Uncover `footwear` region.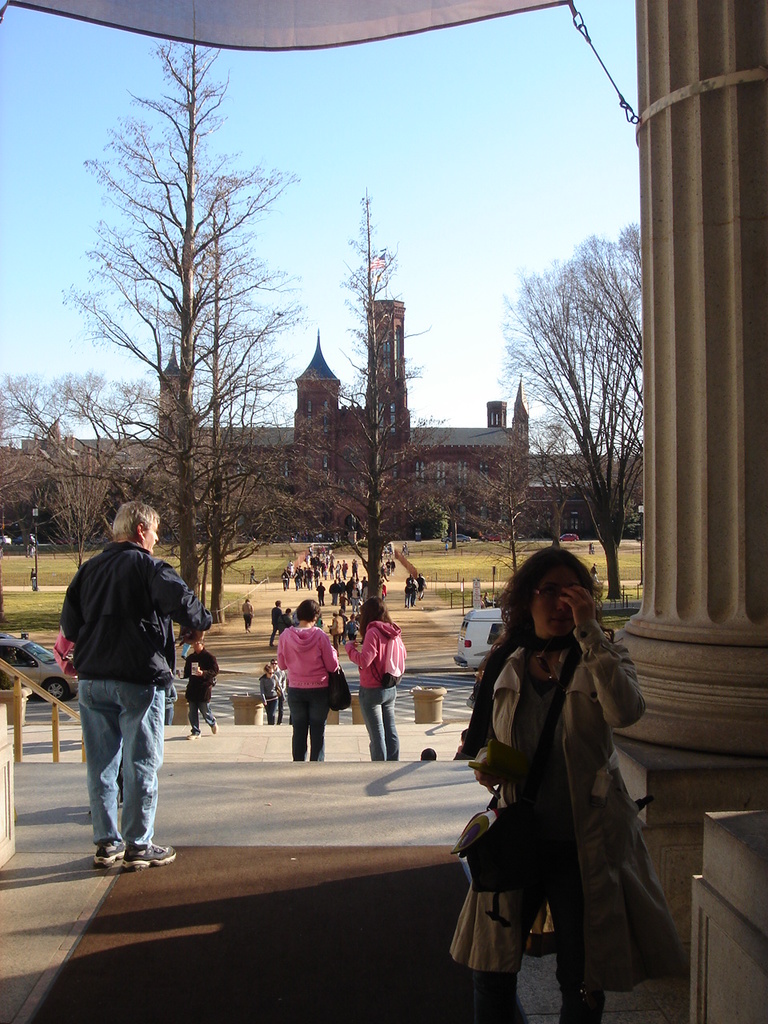
Uncovered: 126:840:179:871.
